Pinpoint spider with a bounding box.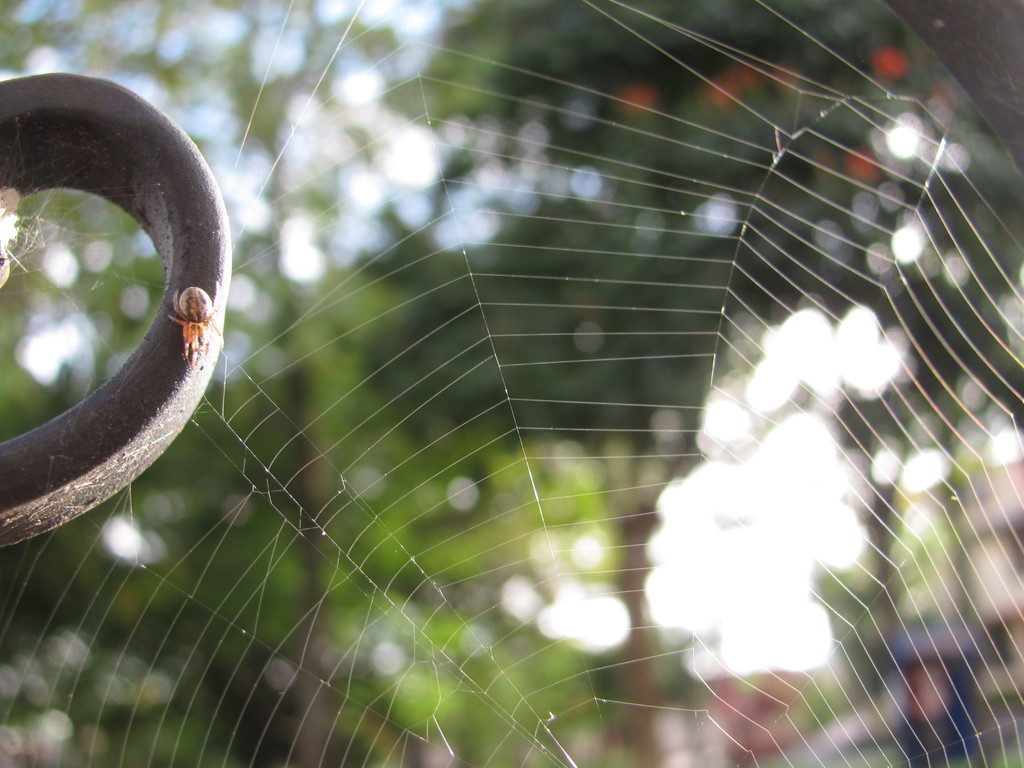
detection(163, 273, 226, 373).
